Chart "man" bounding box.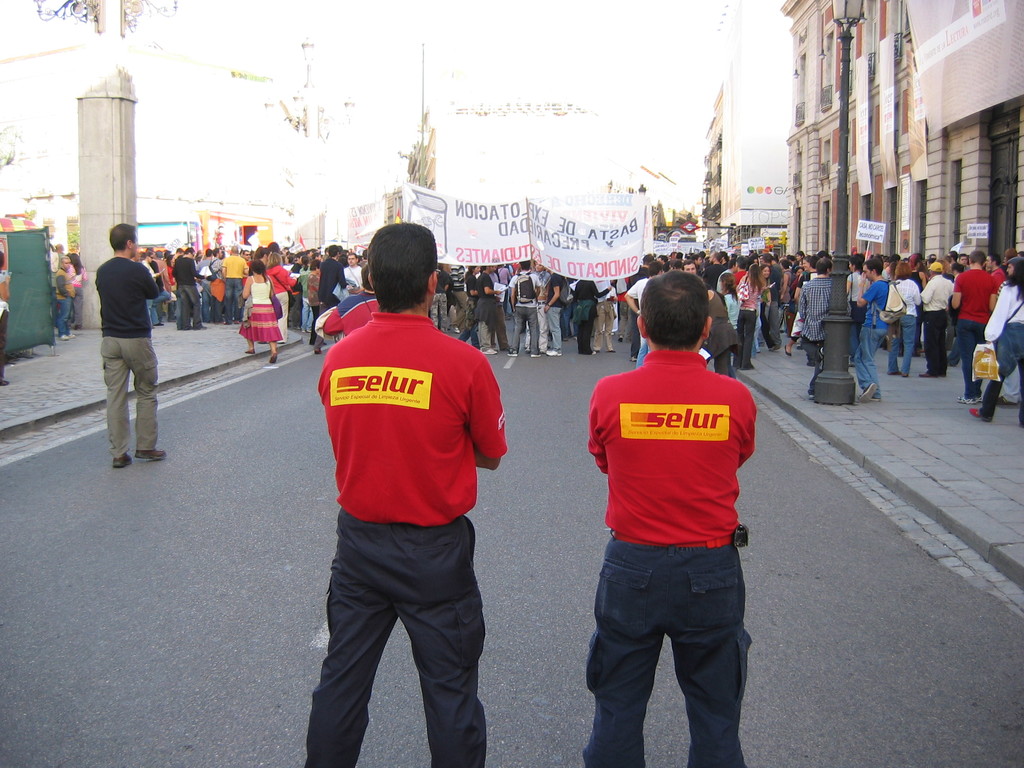
Charted: locate(92, 225, 173, 468).
